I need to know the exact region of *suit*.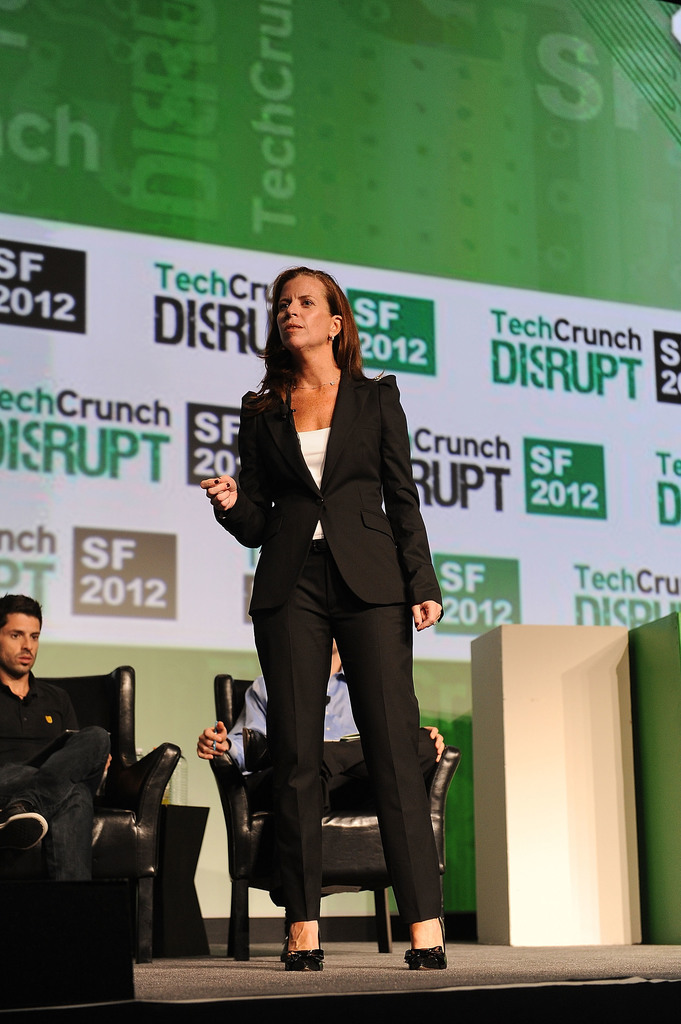
Region: <bbox>215, 370, 440, 931</bbox>.
